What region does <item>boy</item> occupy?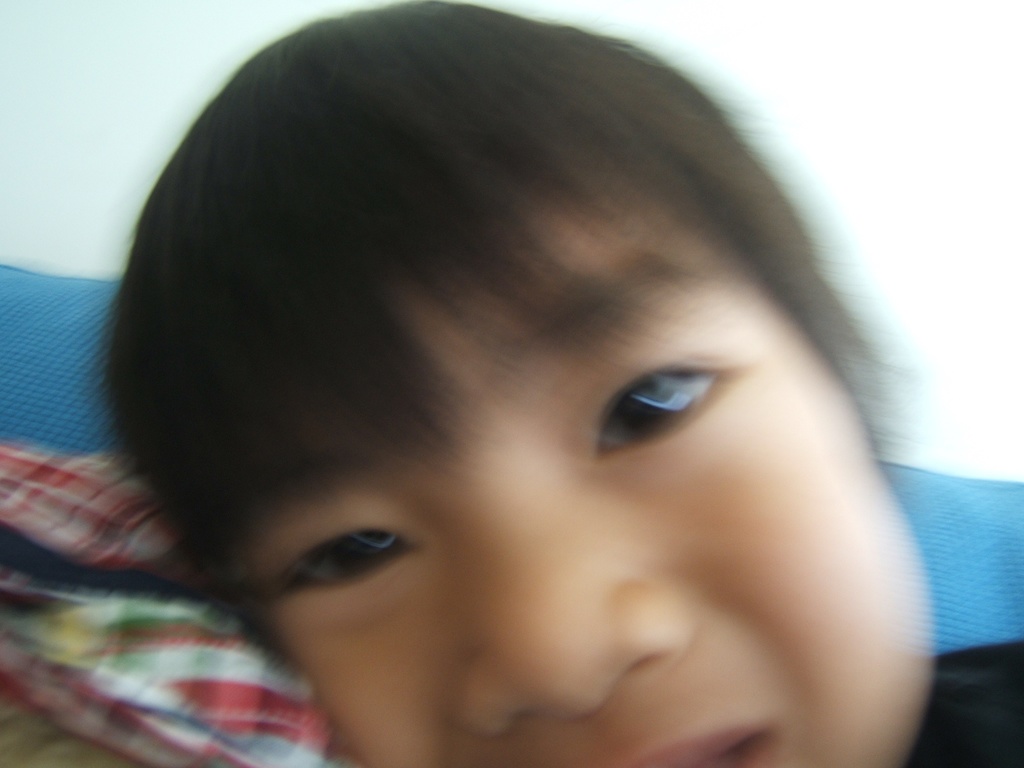
bbox(15, 22, 1023, 767).
